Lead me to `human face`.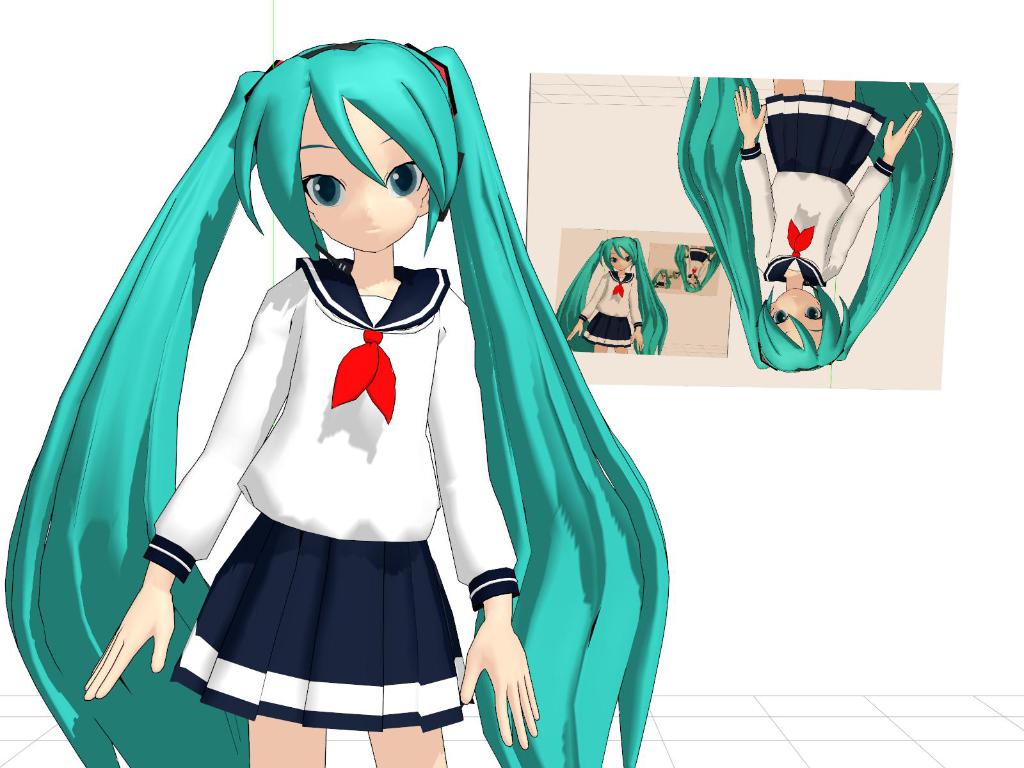
Lead to [left=298, top=95, right=427, bottom=252].
